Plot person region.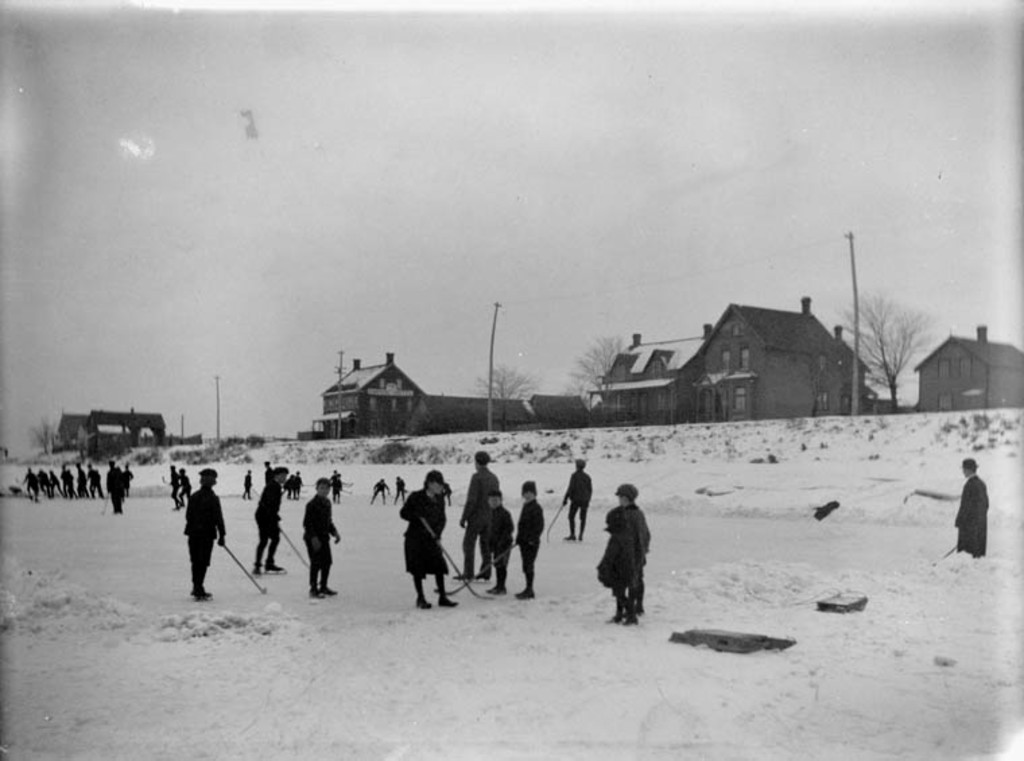
Plotted at left=31, top=466, right=49, bottom=493.
